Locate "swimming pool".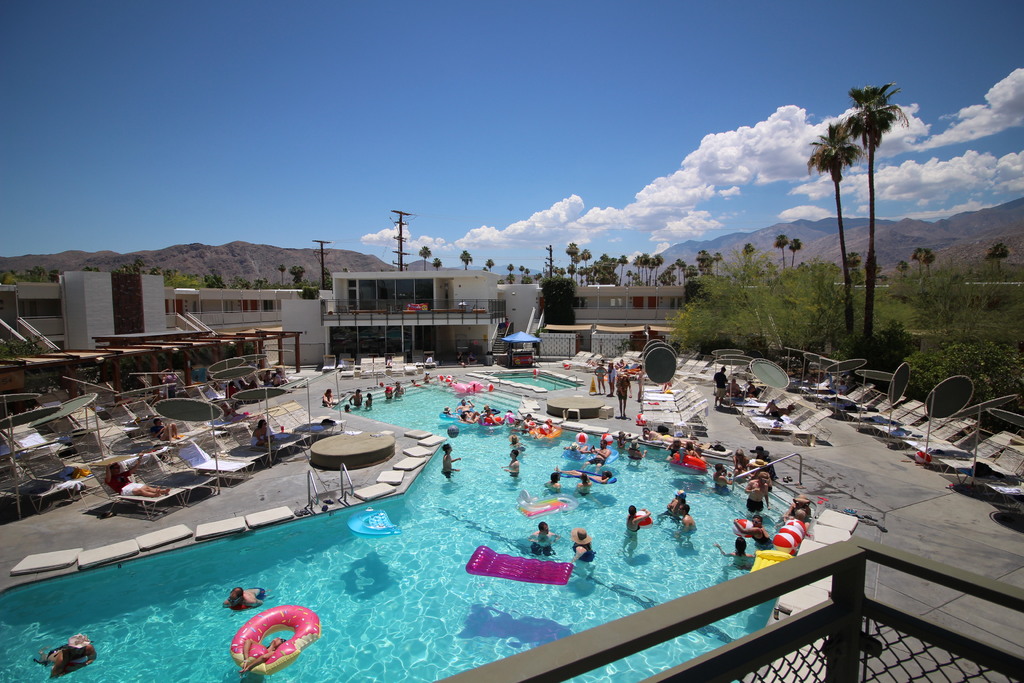
Bounding box: pyautogui.locateOnScreen(115, 392, 797, 647).
